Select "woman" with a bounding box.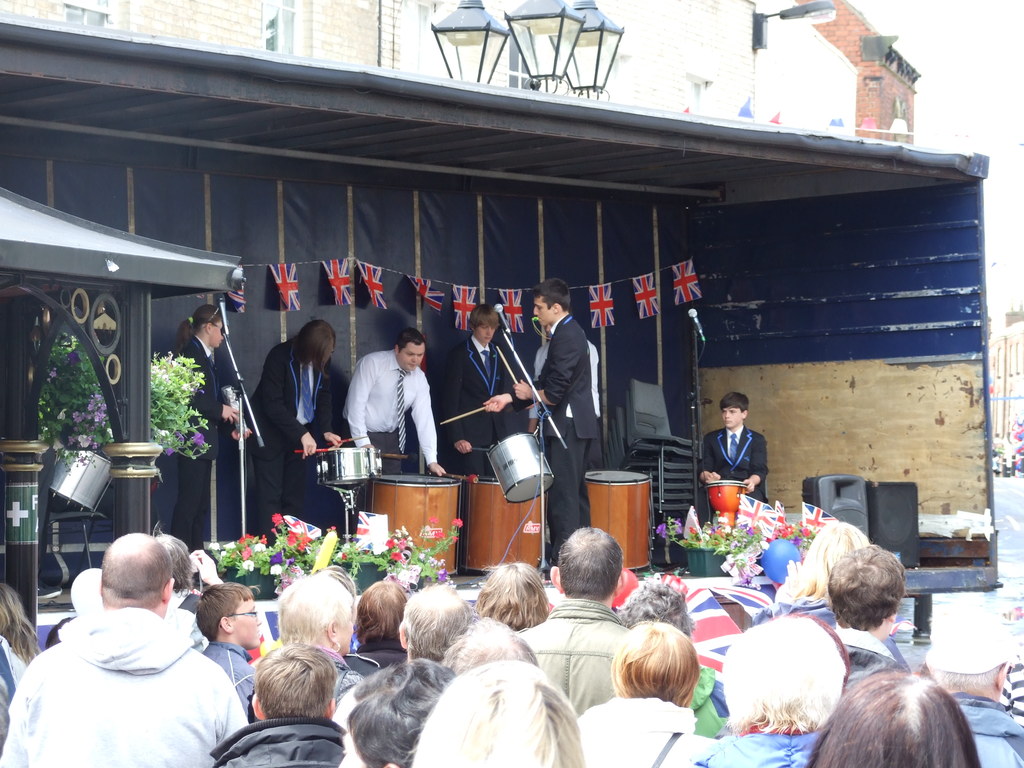
box(743, 520, 862, 632).
